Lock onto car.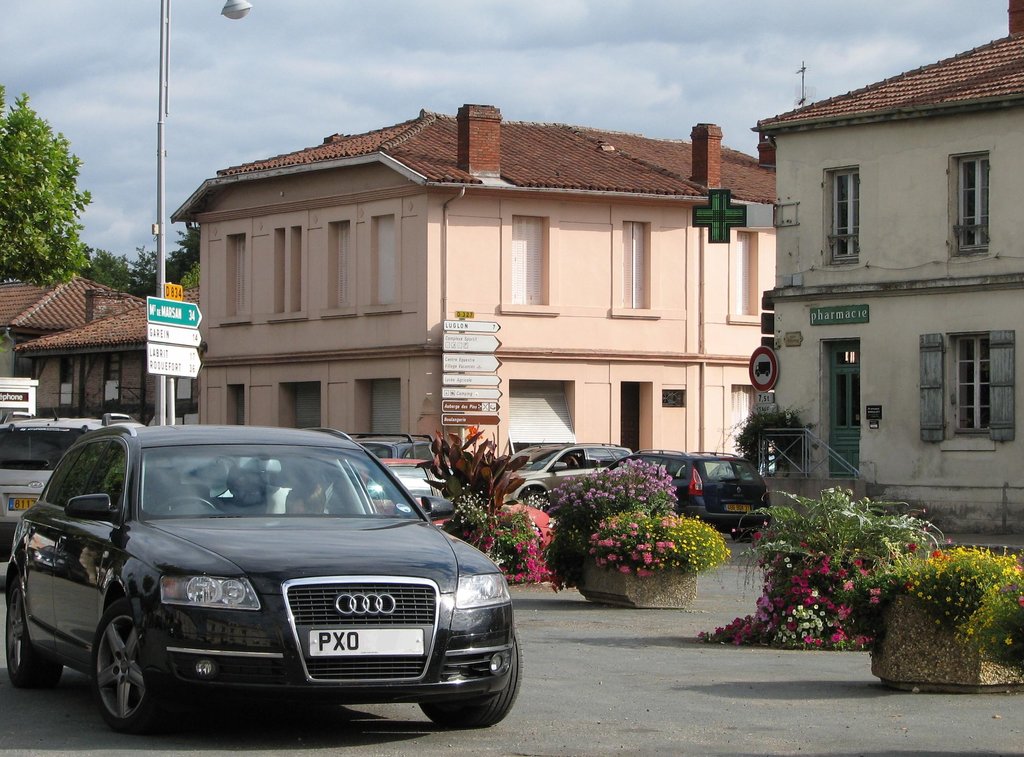
Locked: 5,436,499,732.
